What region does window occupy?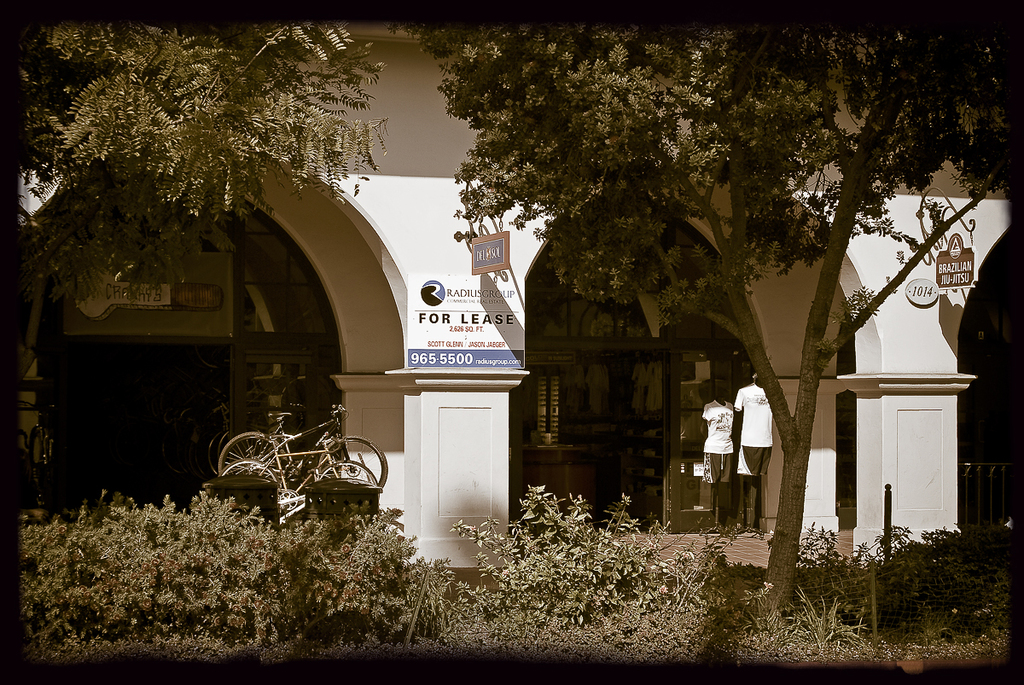
BBox(247, 345, 312, 451).
